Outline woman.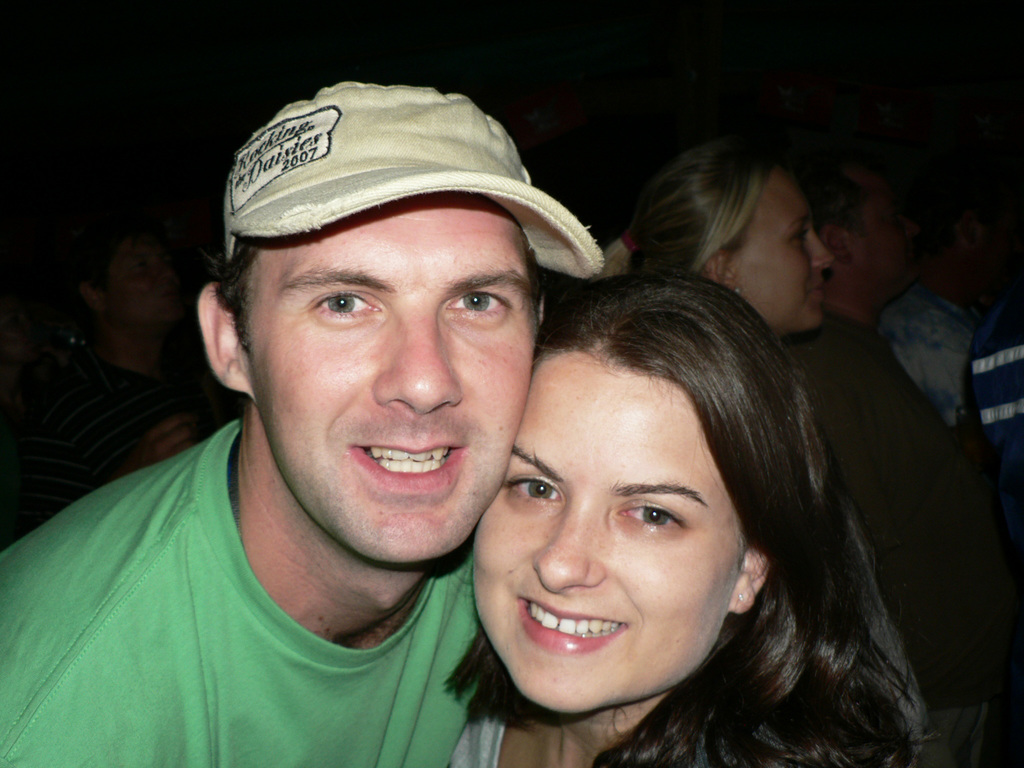
Outline: rect(394, 241, 954, 767).
